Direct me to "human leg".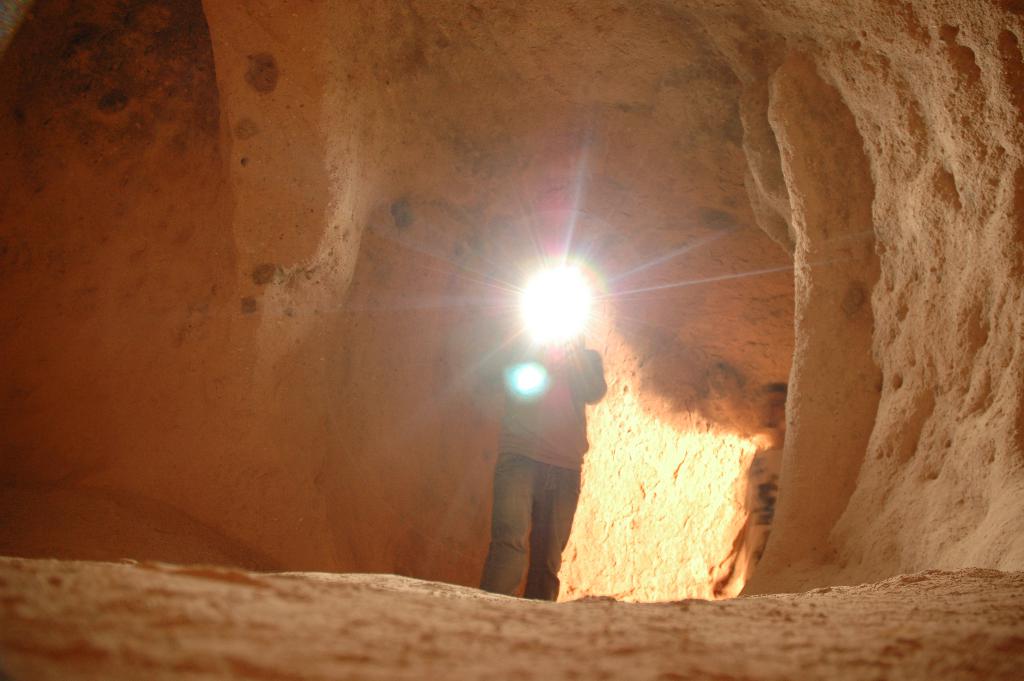
Direction: box=[487, 457, 532, 590].
